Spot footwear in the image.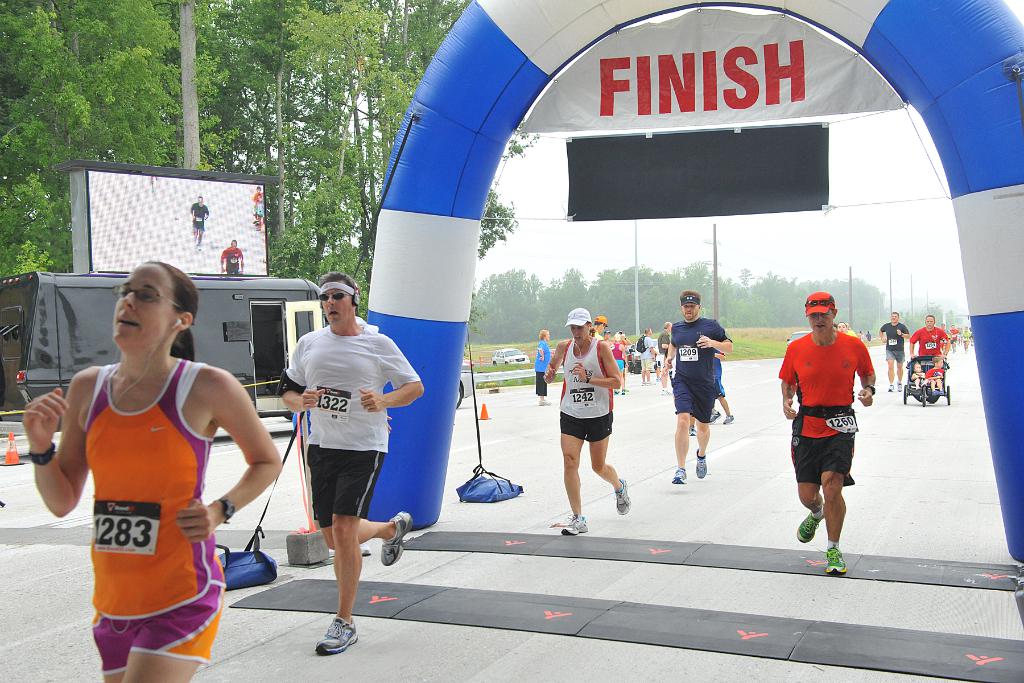
footwear found at select_region(621, 386, 628, 393).
